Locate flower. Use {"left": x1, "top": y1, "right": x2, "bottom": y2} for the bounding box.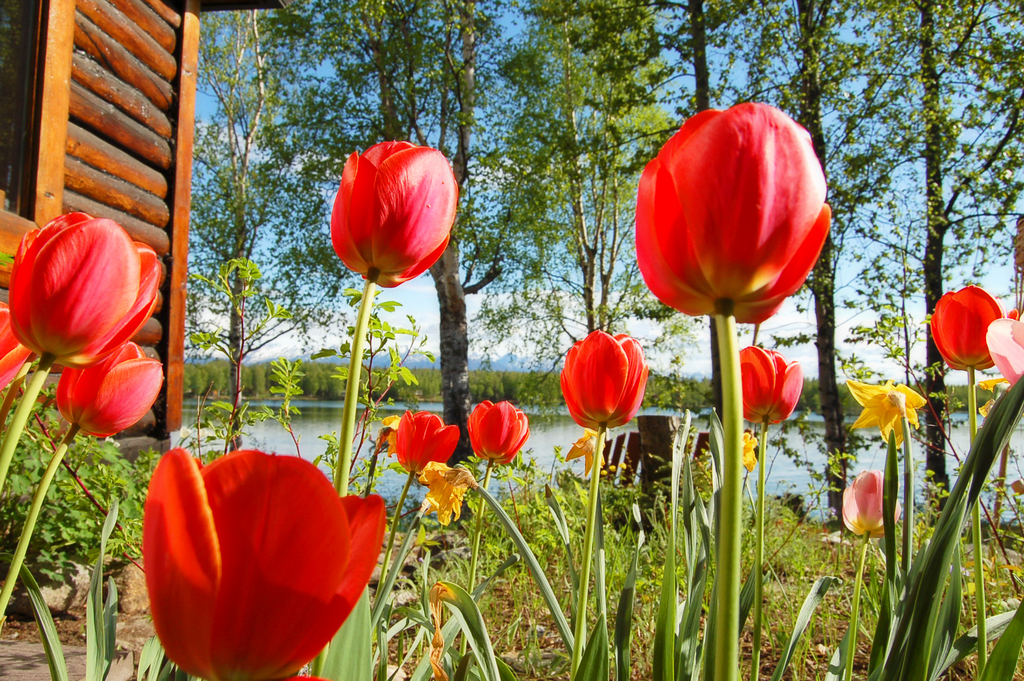
{"left": 563, "top": 427, "right": 600, "bottom": 475}.
